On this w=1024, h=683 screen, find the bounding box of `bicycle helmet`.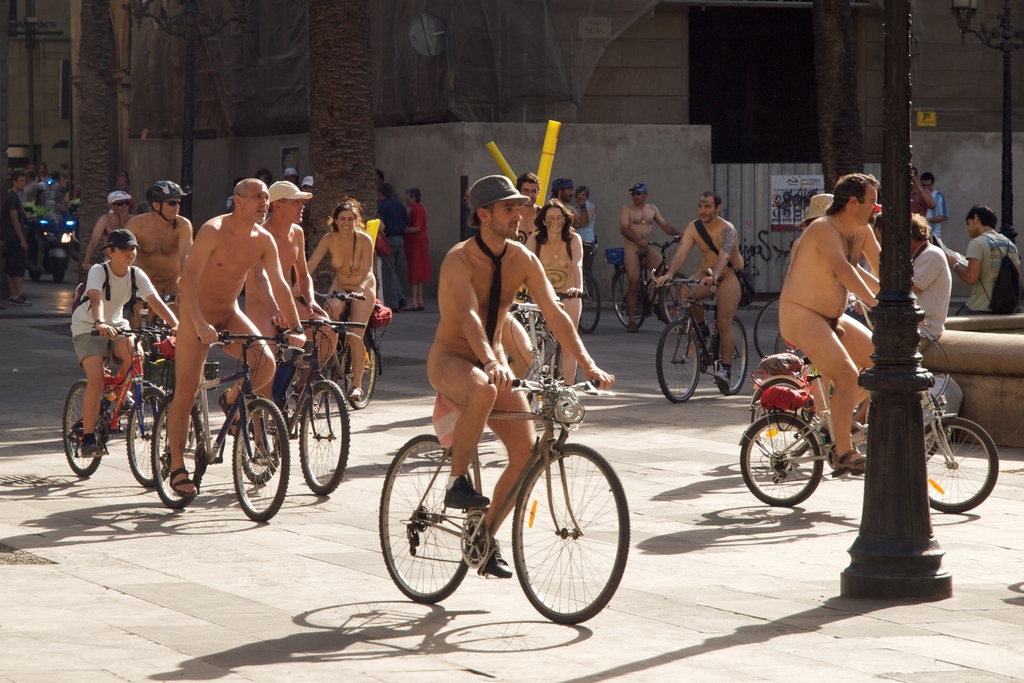
Bounding box: pyautogui.locateOnScreen(148, 179, 186, 224).
